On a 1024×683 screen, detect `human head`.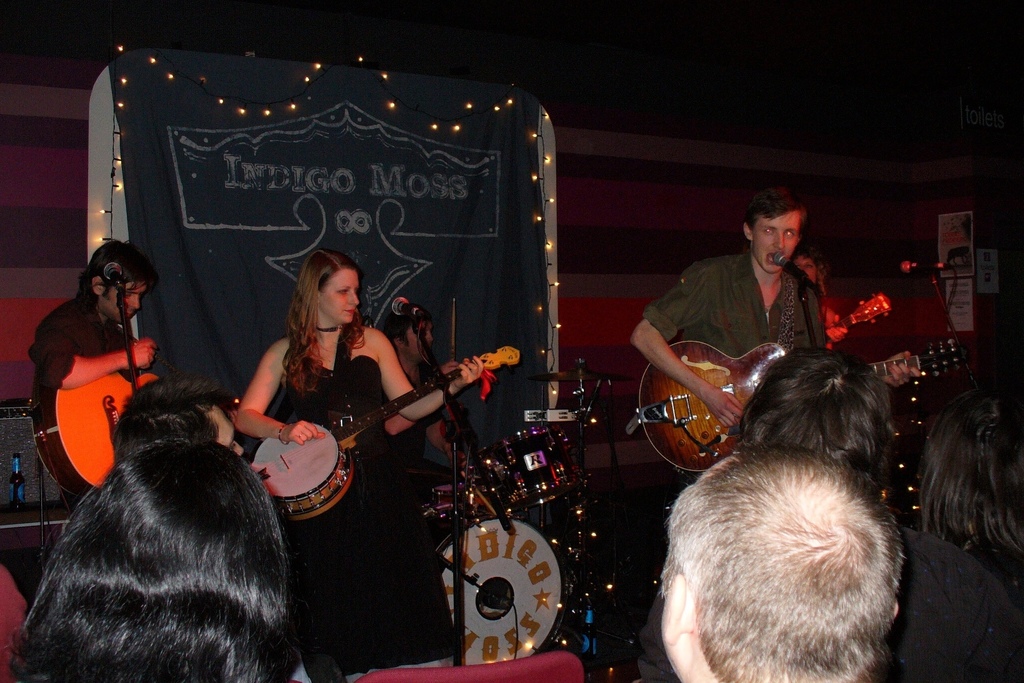
bbox=(912, 374, 1023, 575).
